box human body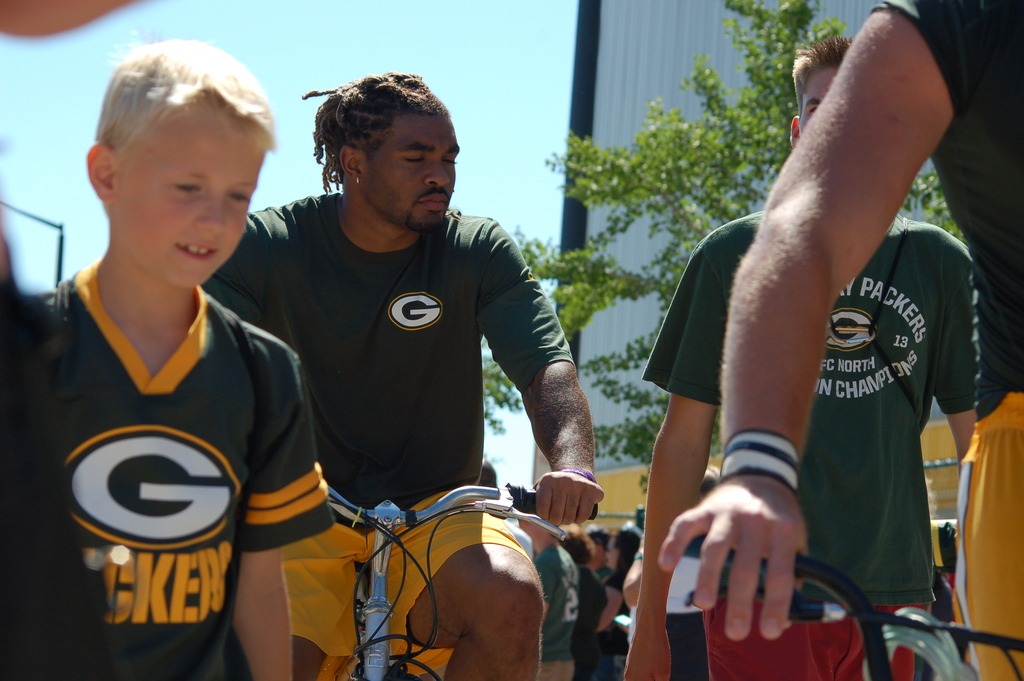
[x1=600, y1=531, x2=644, y2=677]
